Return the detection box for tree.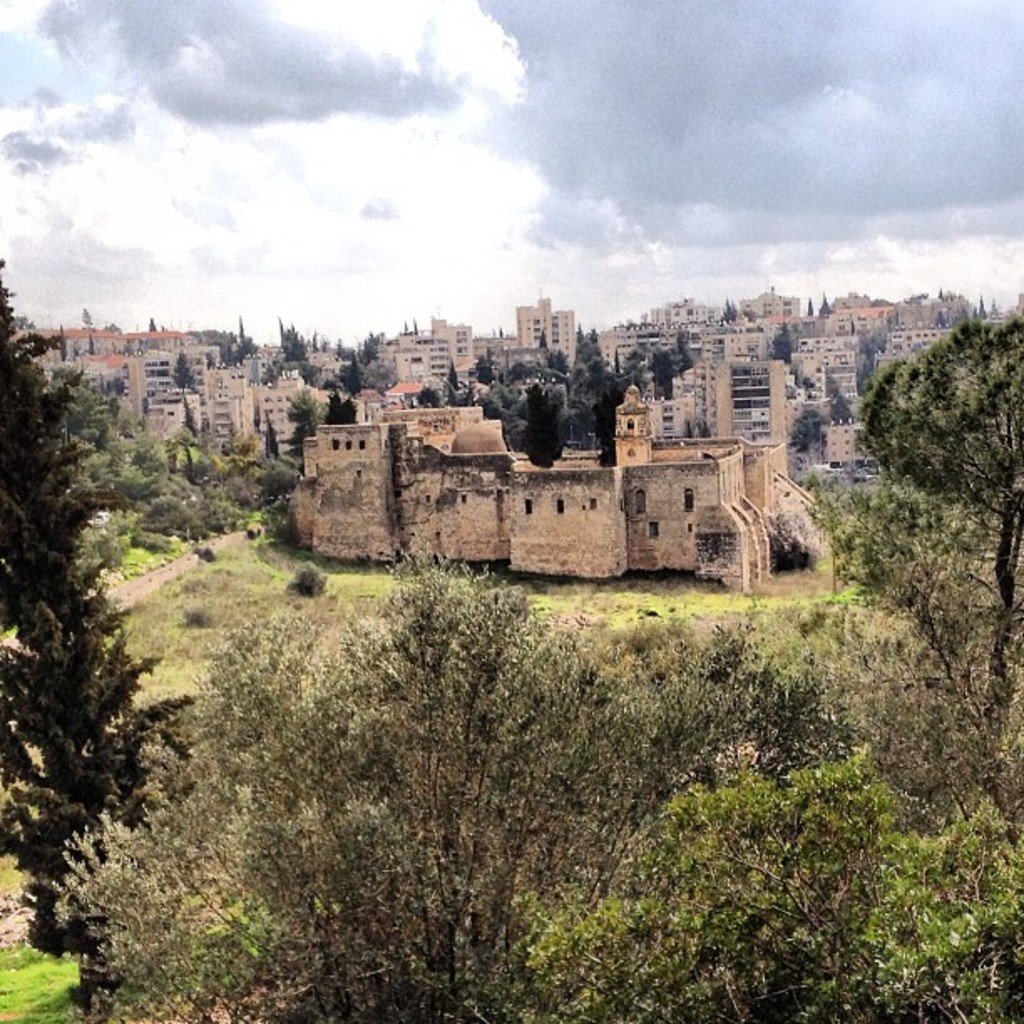
x1=318 y1=330 x2=363 y2=358.
